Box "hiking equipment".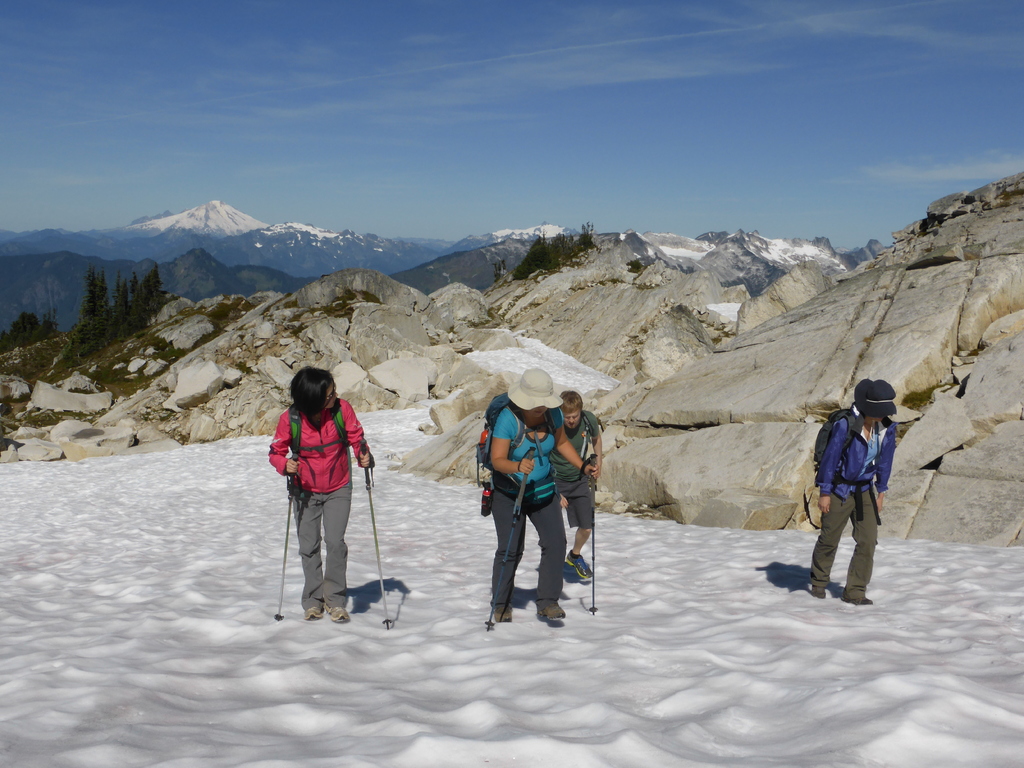
810,579,831,602.
